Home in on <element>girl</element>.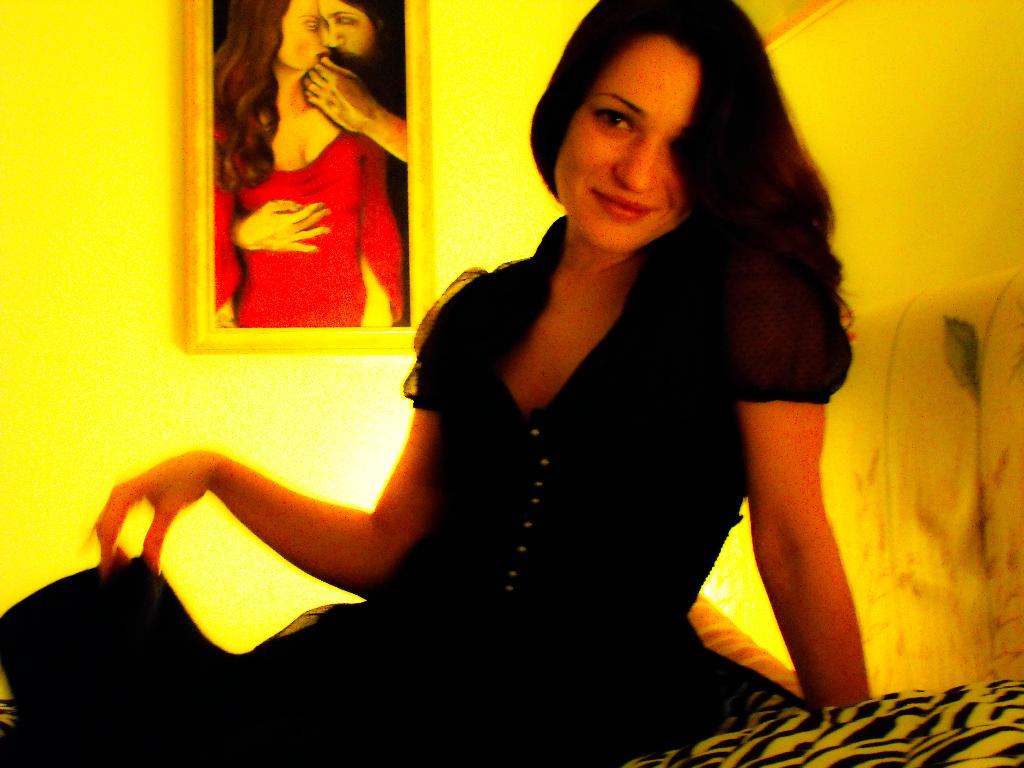
Homed in at select_region(0, 0, 872, 767).
